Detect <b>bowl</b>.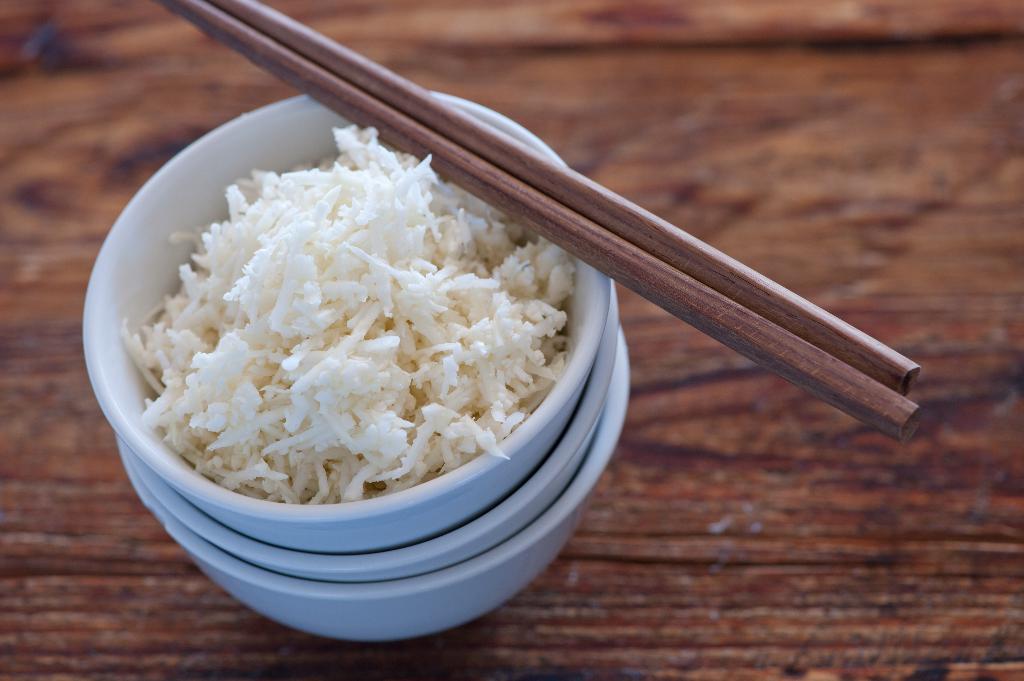
Detected at select_region(120, 328, 630, 641).
